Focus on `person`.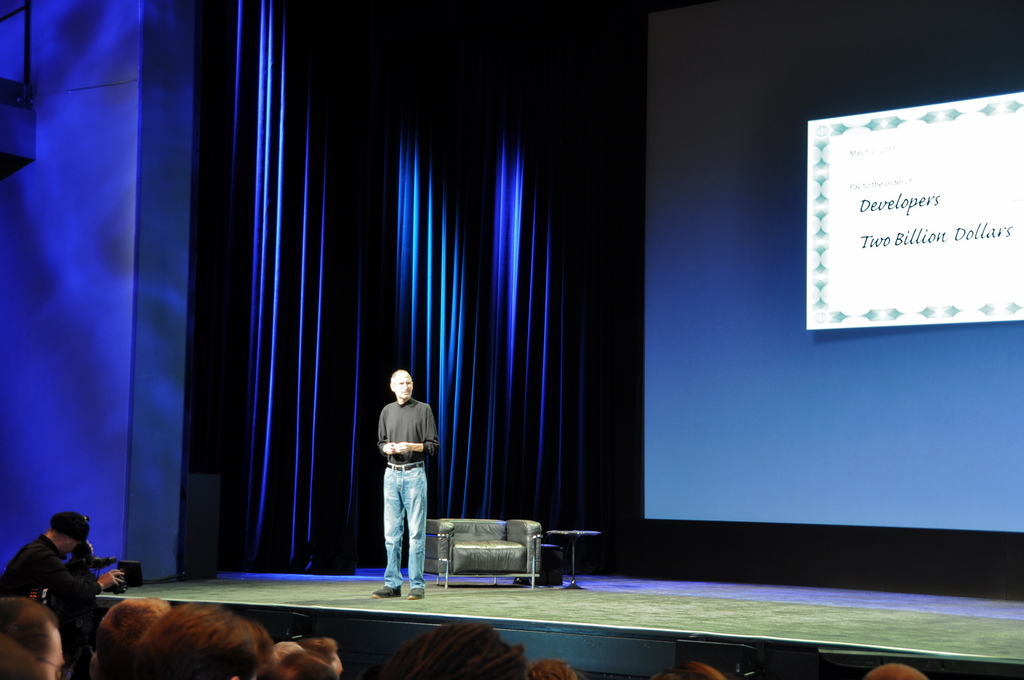
Focused at rect(373, 369, 438, 597).
